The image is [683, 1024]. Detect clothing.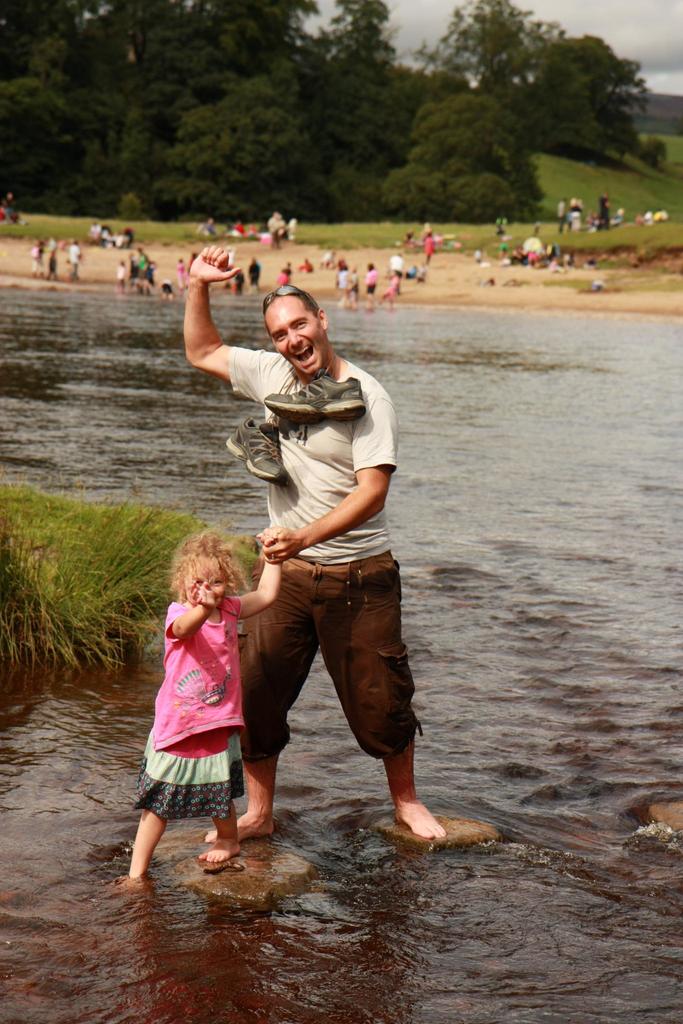
Detection: Rect(429, 231, 445, 249).
